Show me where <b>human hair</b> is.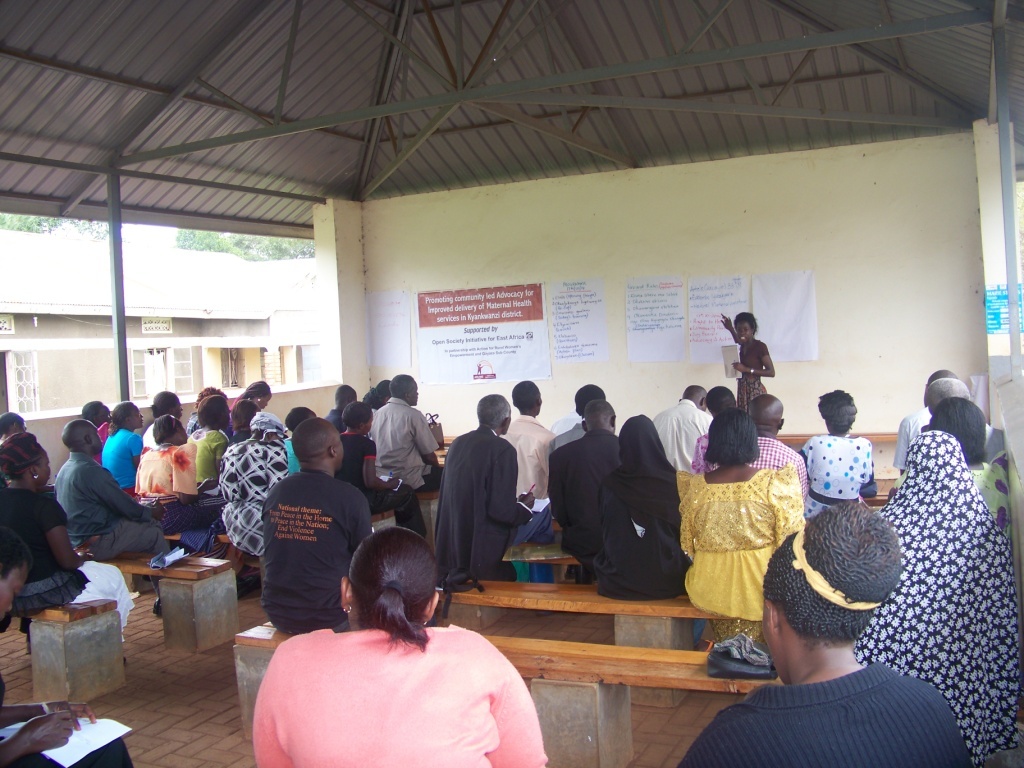
<b>human hair</b> is at <region>0, 521, 40, 581</region>.
